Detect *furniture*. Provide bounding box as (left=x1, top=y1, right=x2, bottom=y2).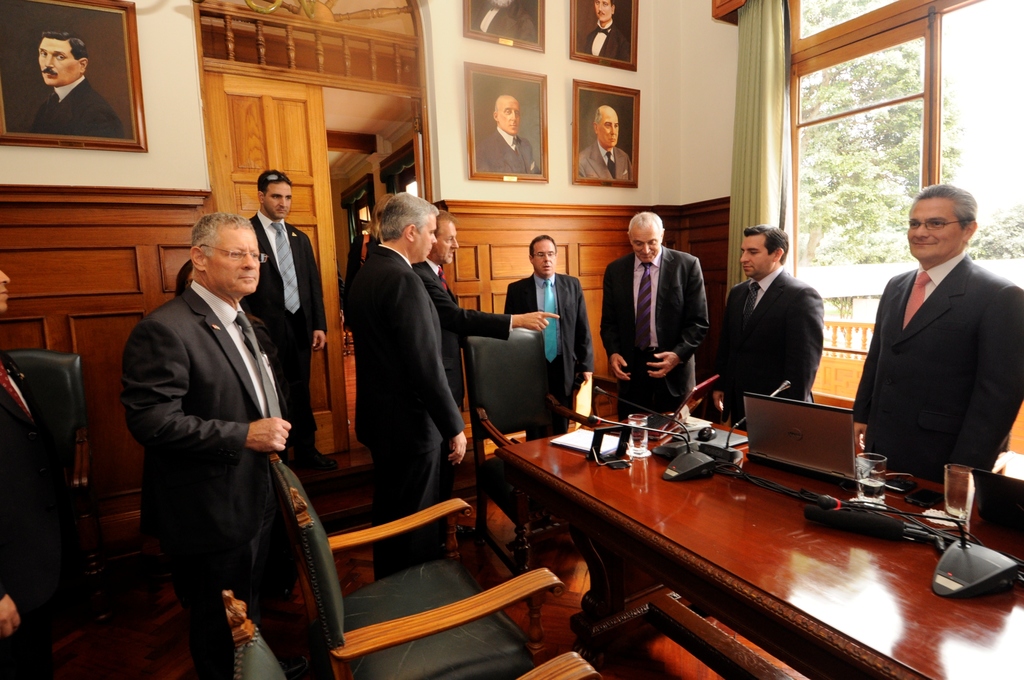
(left=456, top=334, right=594, bottom=639).
